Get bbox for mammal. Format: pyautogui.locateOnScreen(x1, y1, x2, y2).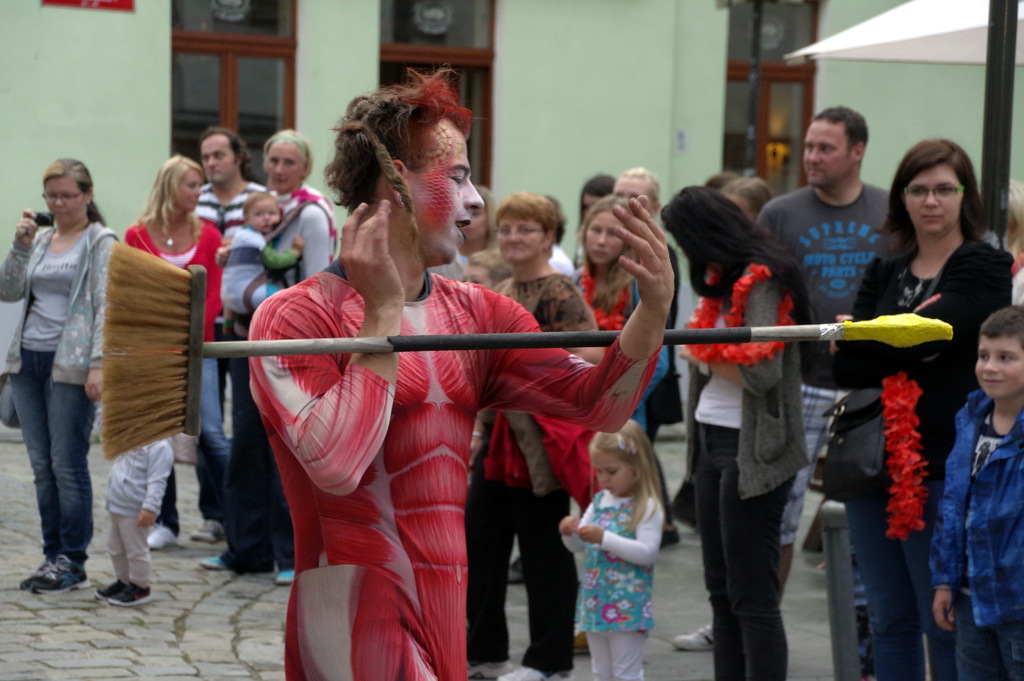
pyautogui.locateOnScreen(423, 183, 500, 285).
